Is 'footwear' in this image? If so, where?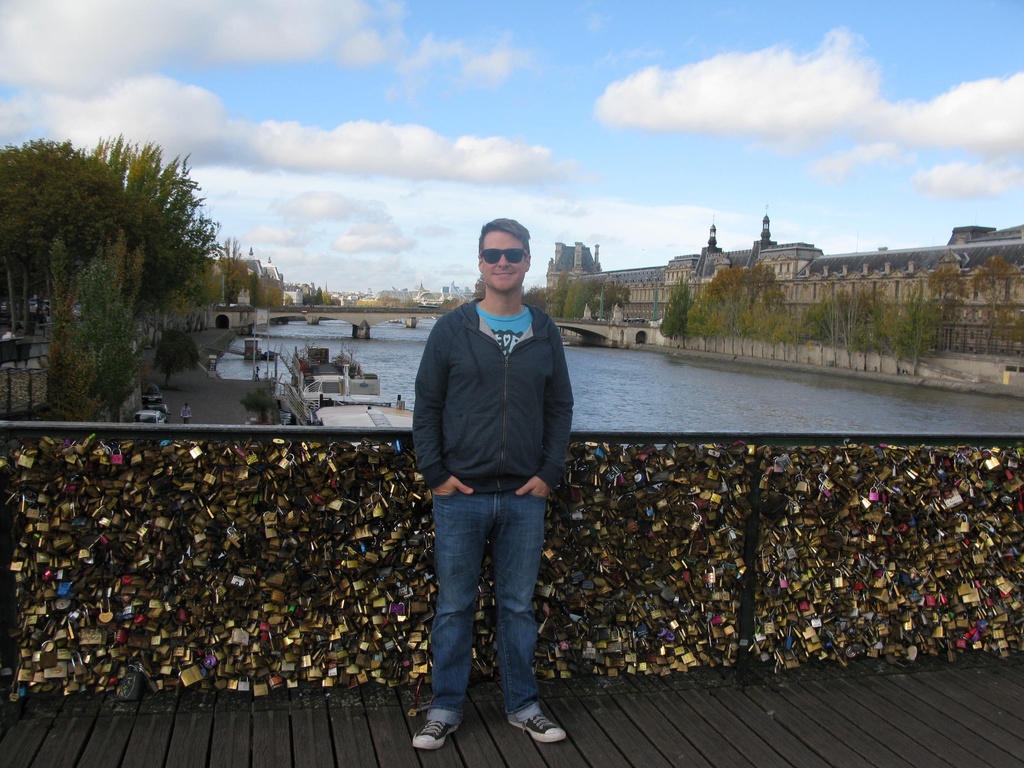
Yes, at locate(485, 670, 559, 747).
